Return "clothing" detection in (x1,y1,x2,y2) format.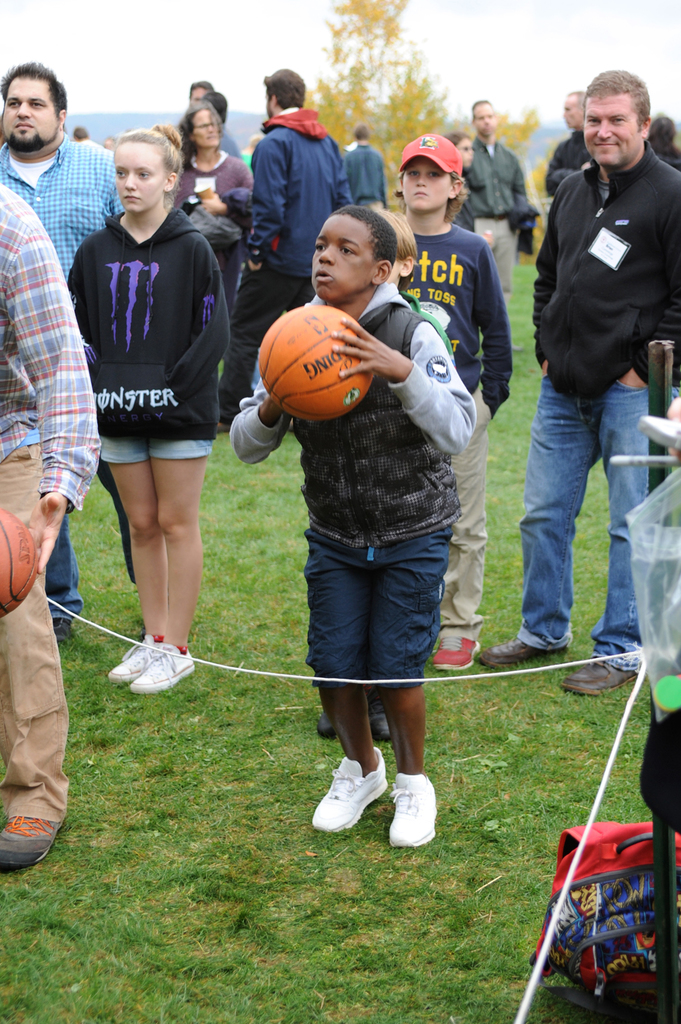
(0,175,98,822).
